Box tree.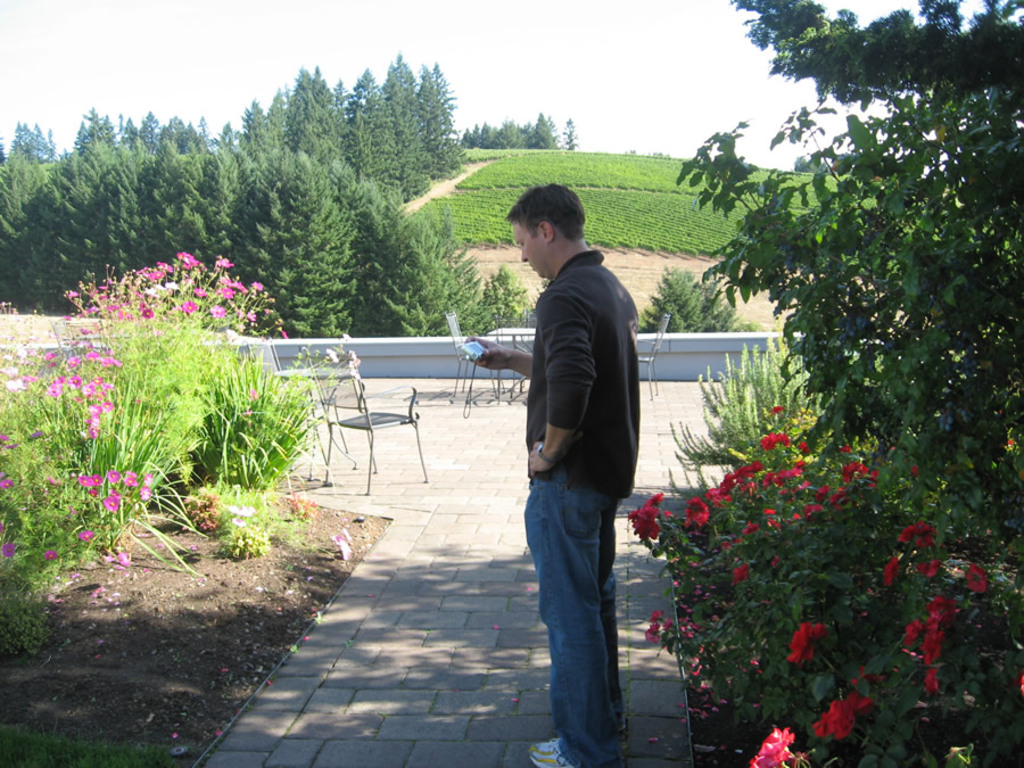
(x1=726, y1=0, x2=1021, y2=118).
